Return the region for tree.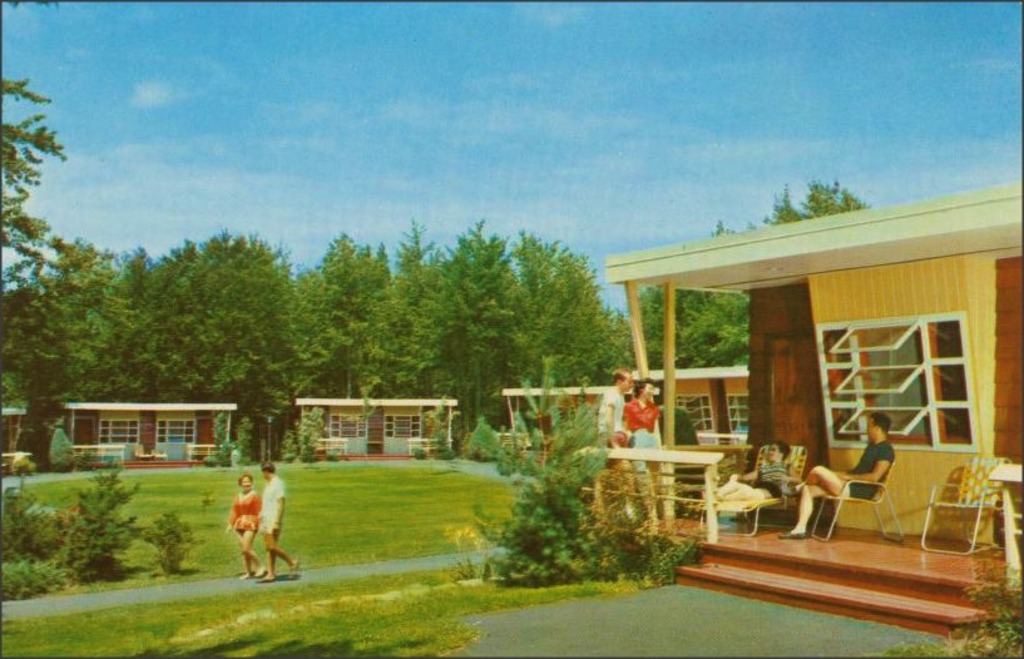
bbox(460, 353, 620, 573).
